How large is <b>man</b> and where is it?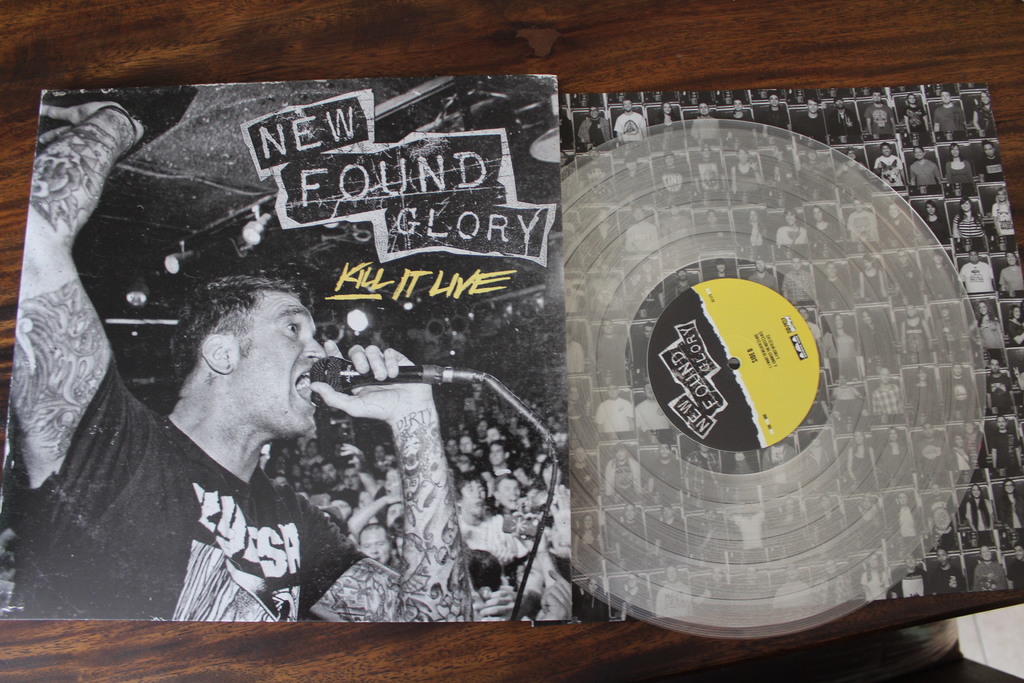
Bounding box: <region>741, 210, 767, 264</region>.
